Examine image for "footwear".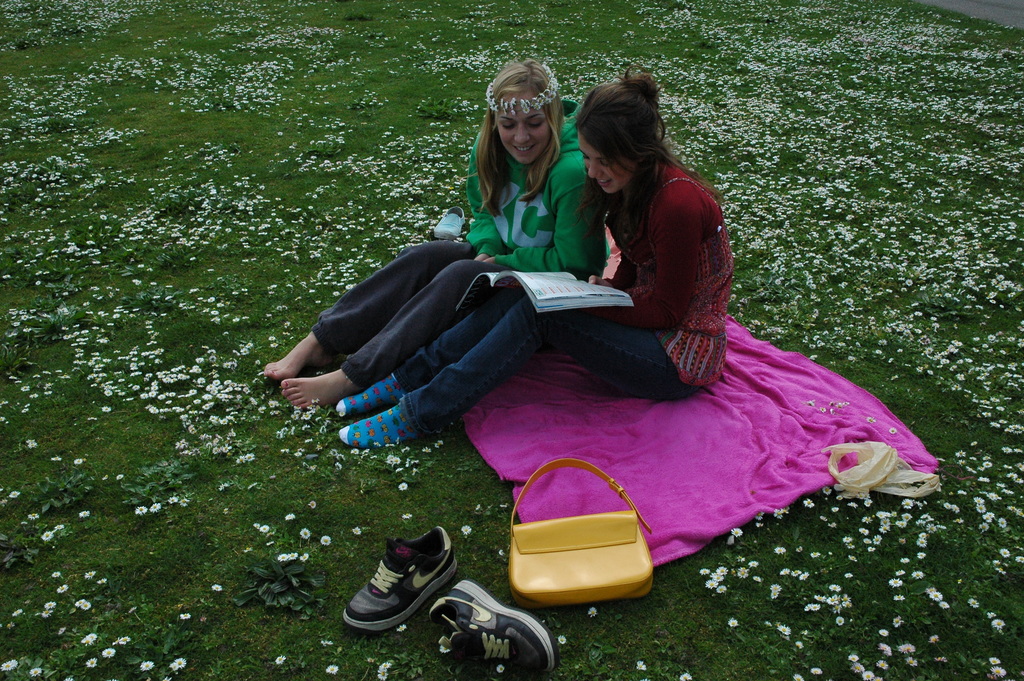
Examination result: locate(426, 577, 556, 679).
